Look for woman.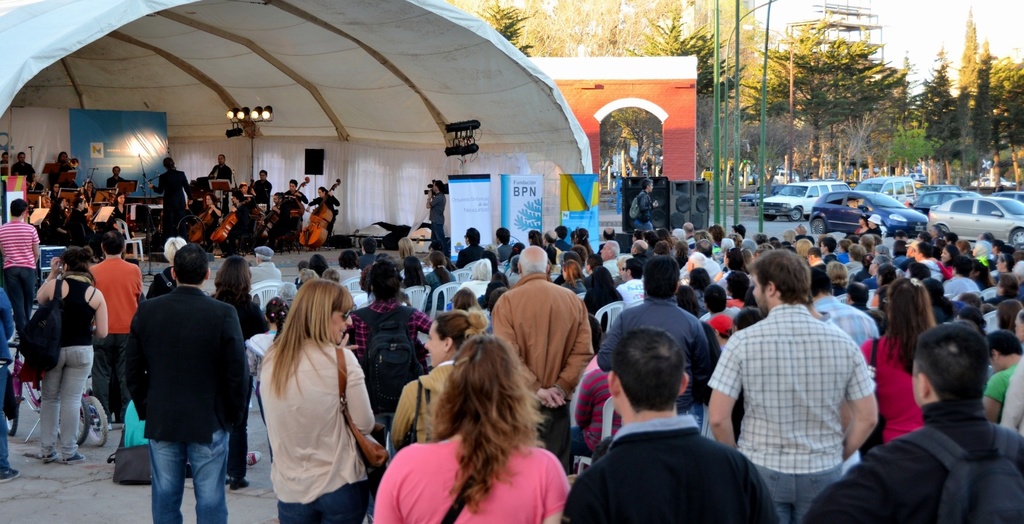
Found: (x1=209, y1=253, x2=270, y2=489).
